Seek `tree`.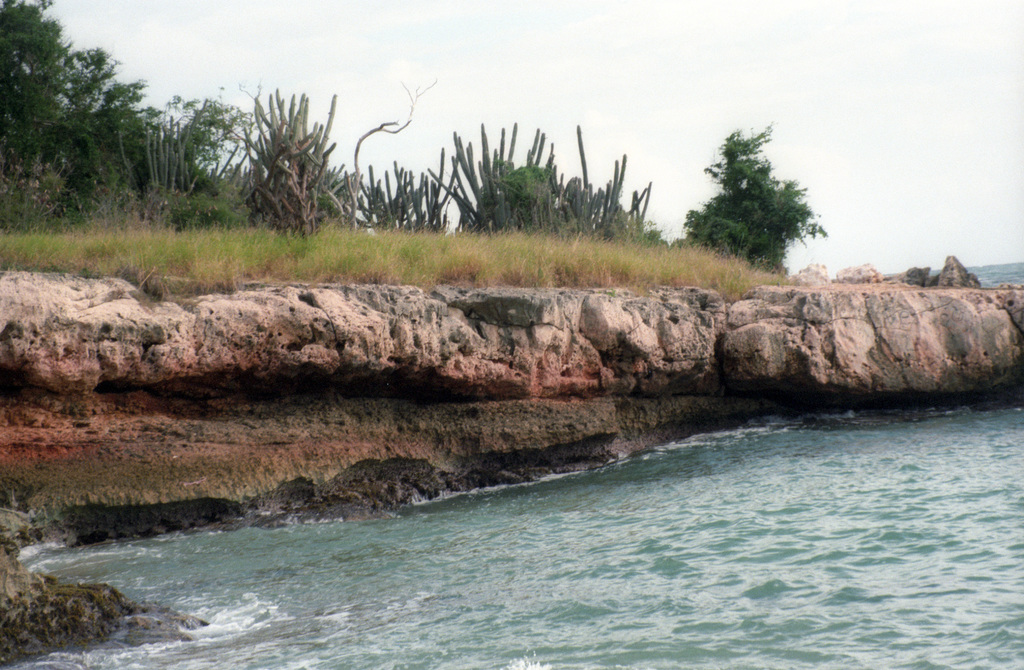
pyautogui.locateOnScreen(692, 115, 821, 282).
